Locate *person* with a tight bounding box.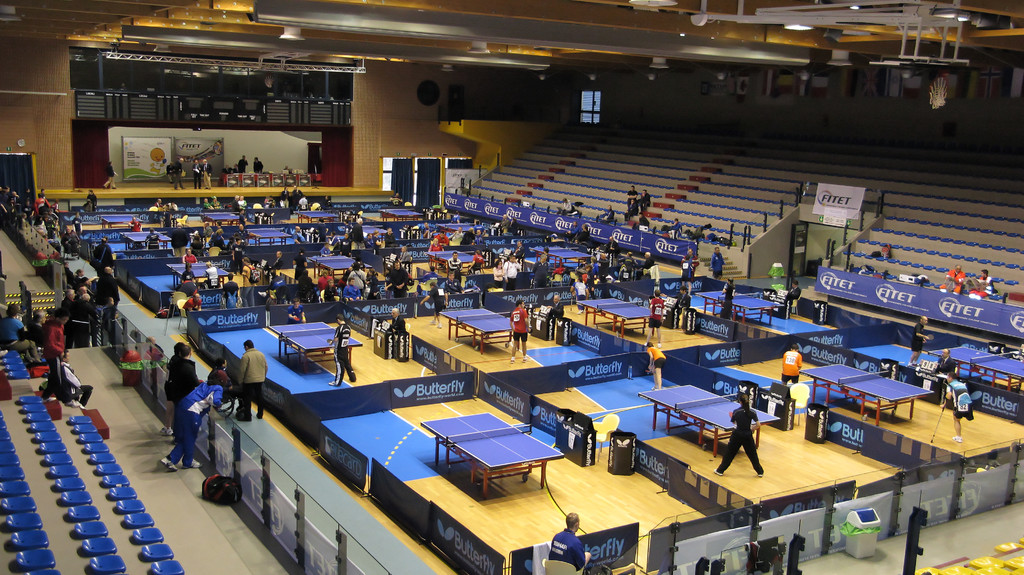
box(572, 224, 587, 246).
